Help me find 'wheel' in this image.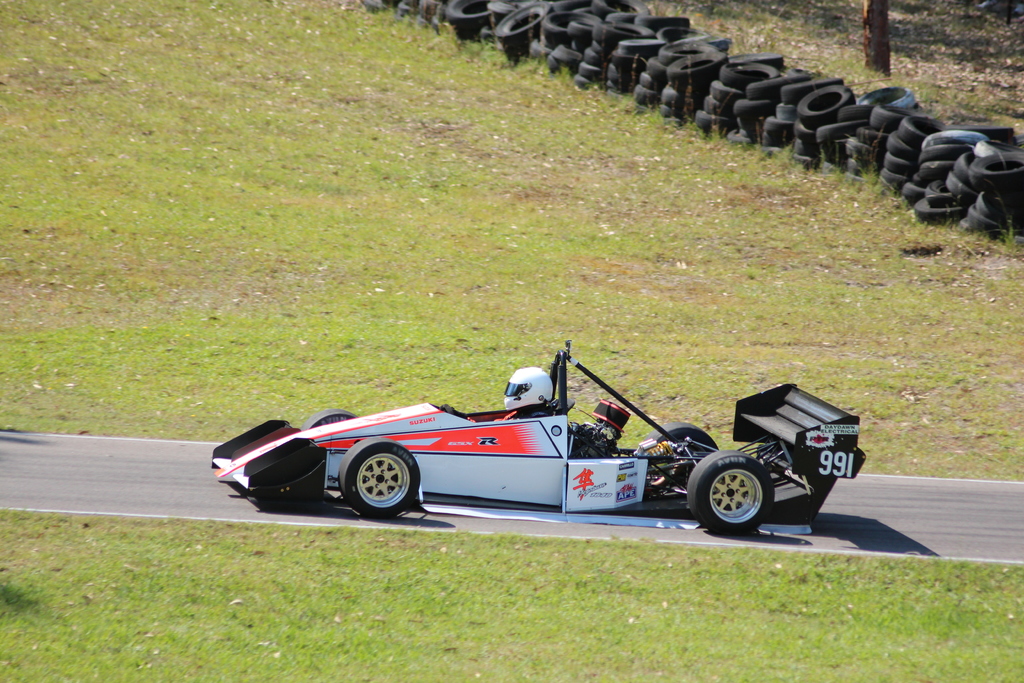
Found it: rect(948, 174, 968, 210).
